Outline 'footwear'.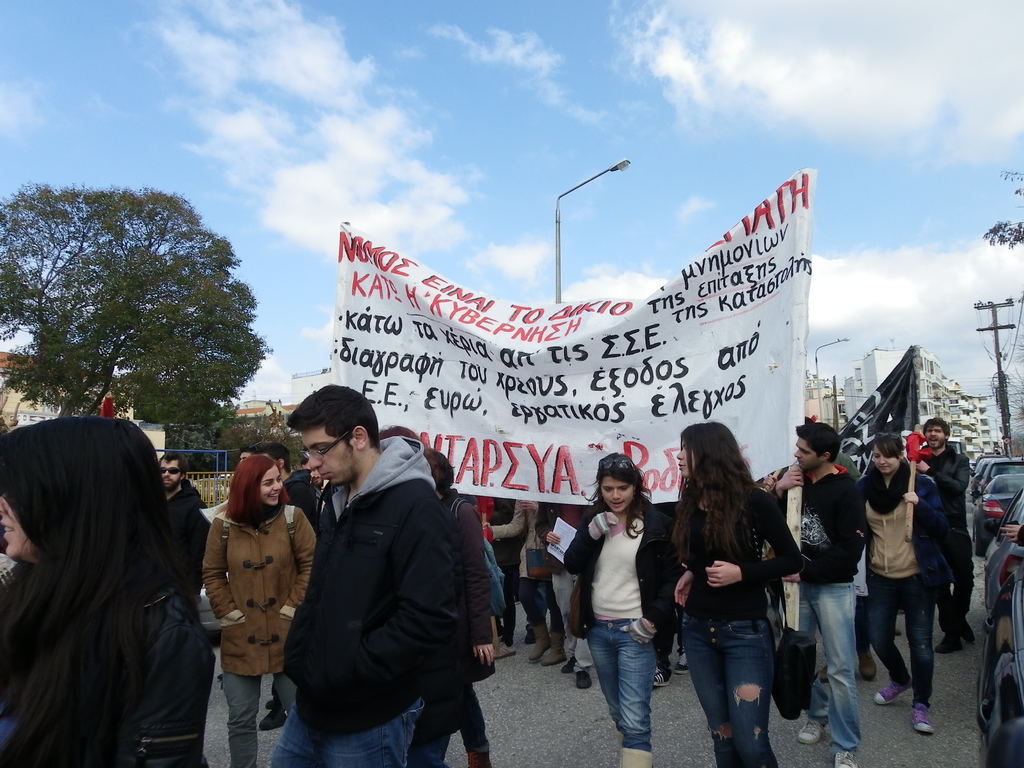
Outline: (578,672,591,690).
